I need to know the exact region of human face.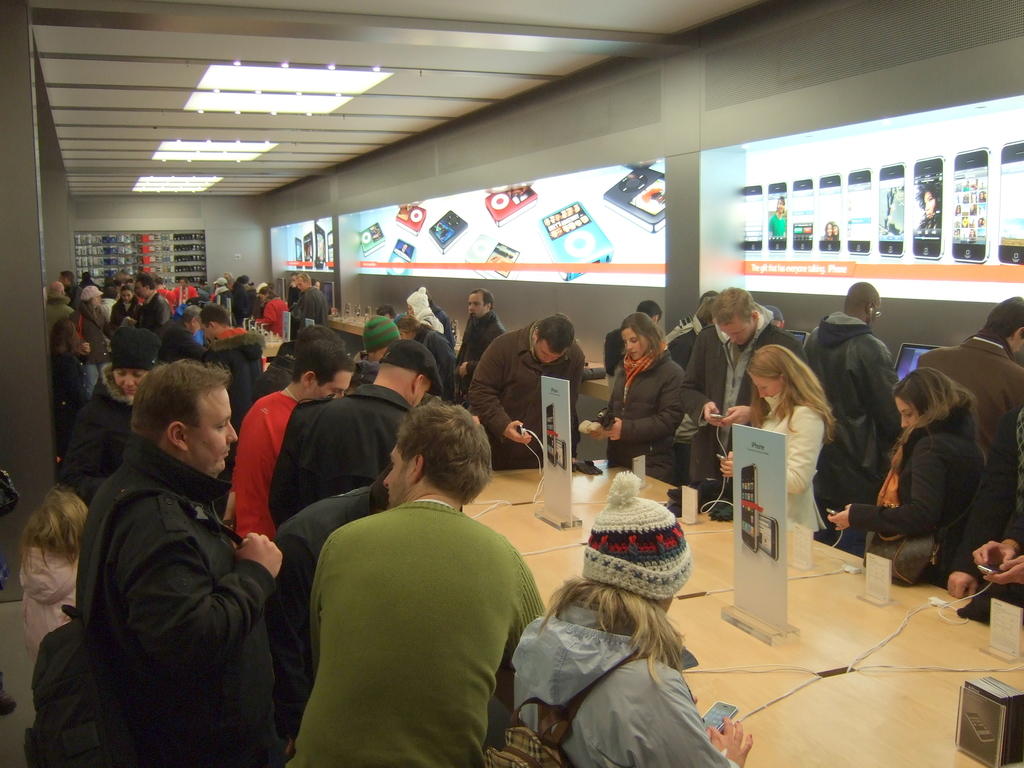
Region: pyautogui.locateOnScreen(749, 372, 780, 399).
